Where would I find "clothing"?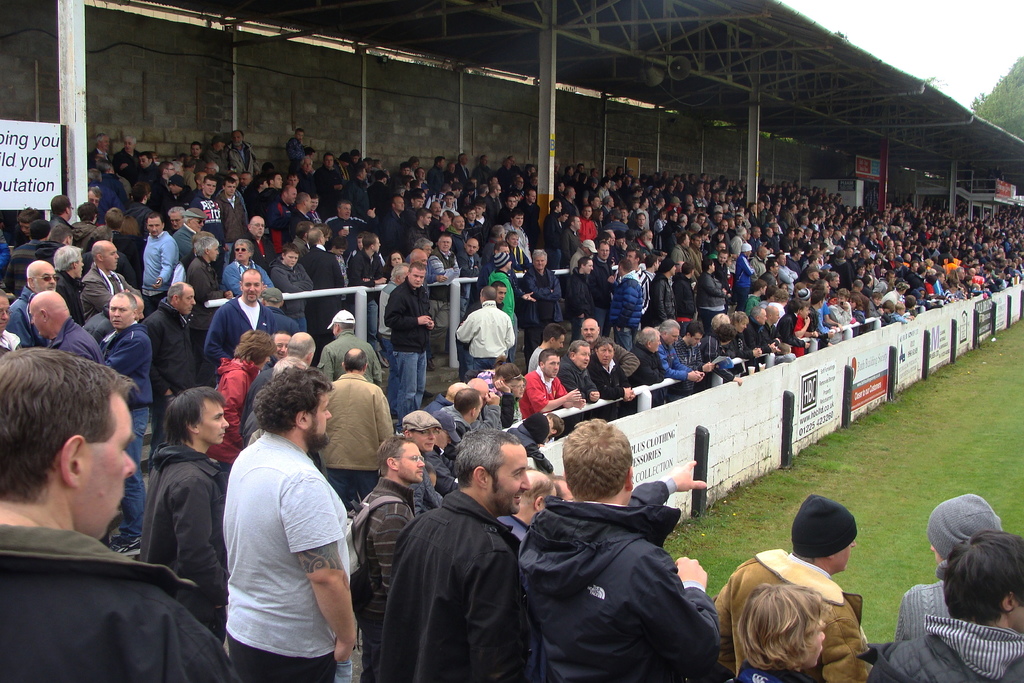
At (519,488,723,682).
